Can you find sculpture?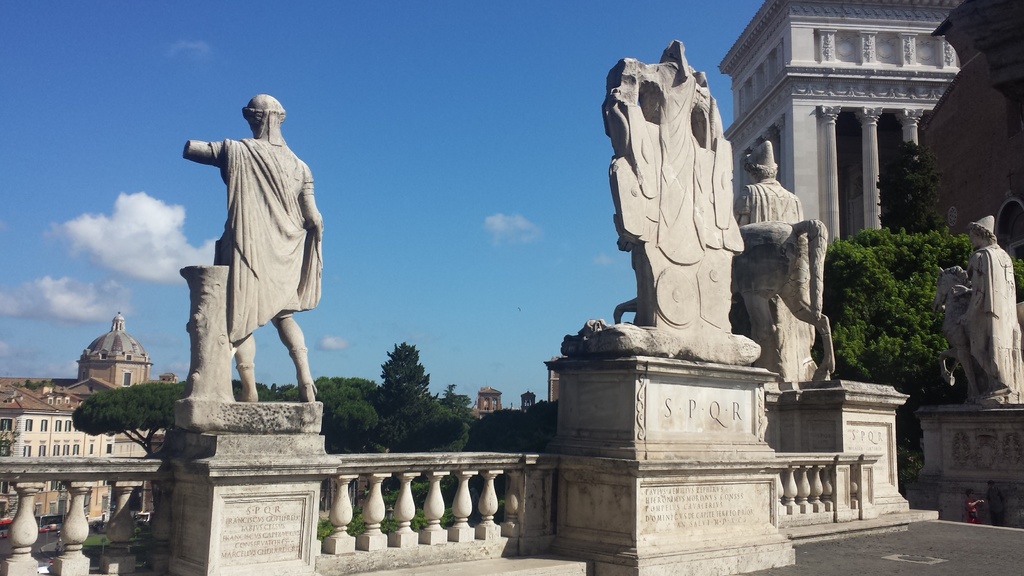
Yes, bounding box: [734,141,834,388].
